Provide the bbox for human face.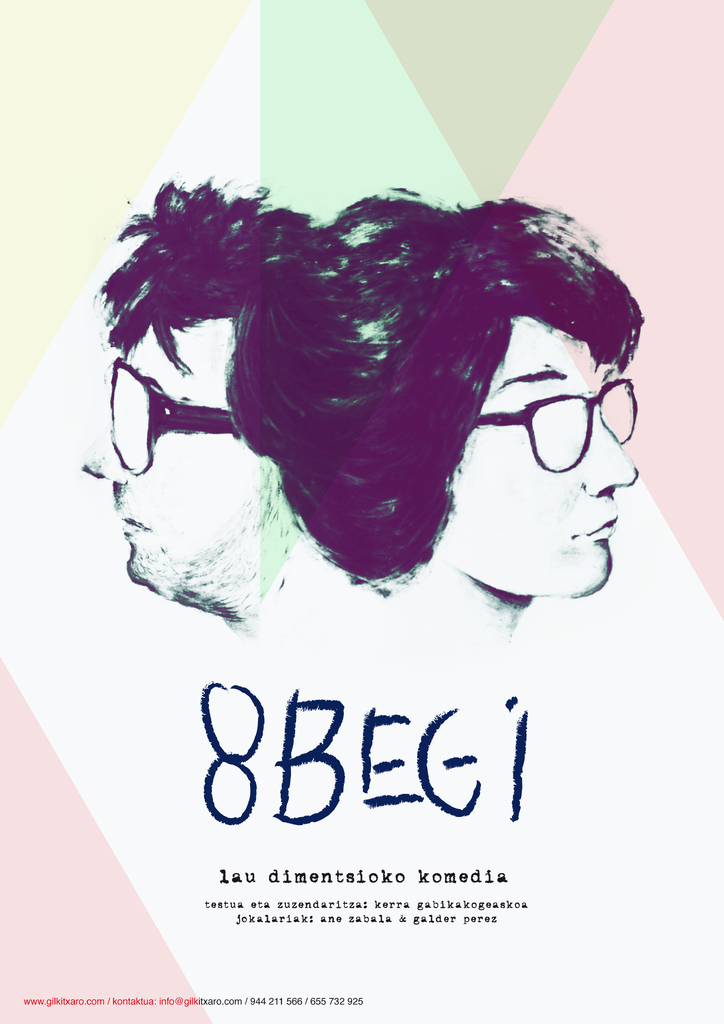
detection(81, 317, 281, 590).
